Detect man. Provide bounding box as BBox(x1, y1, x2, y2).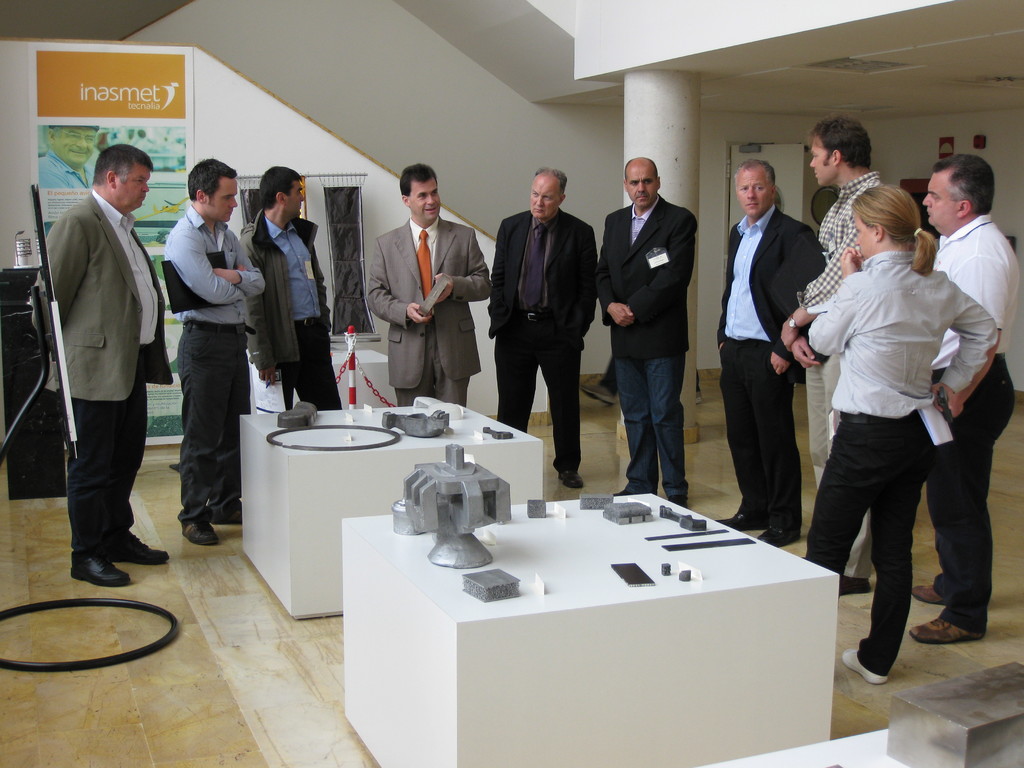
BBox(493, 170, 603, 497).
